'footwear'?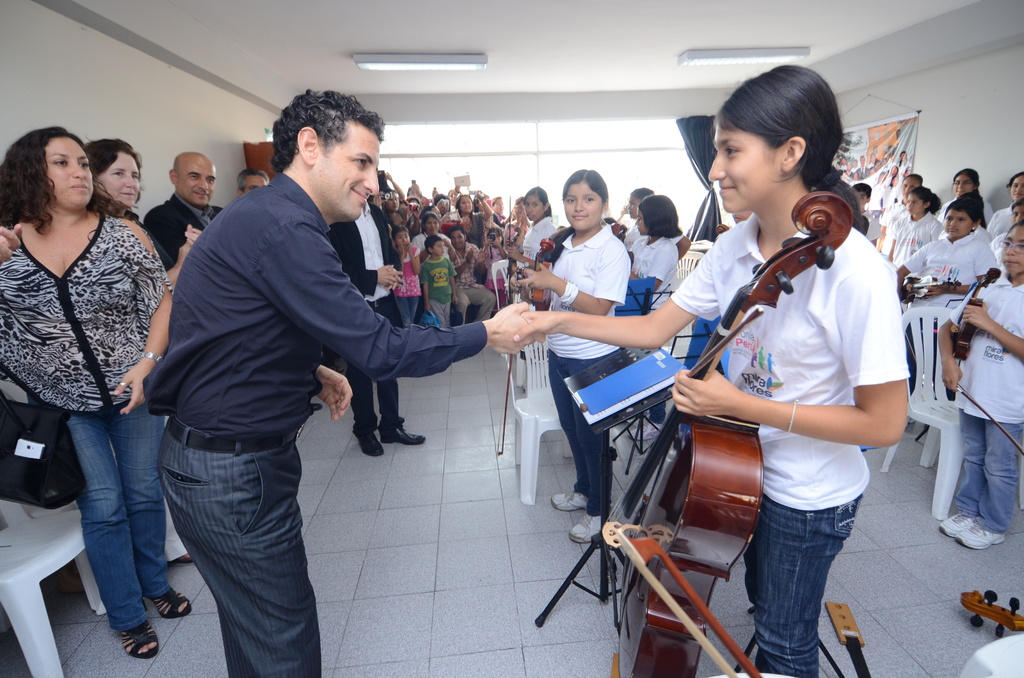
(left=953, top=517, right=1007, bottom=551)
